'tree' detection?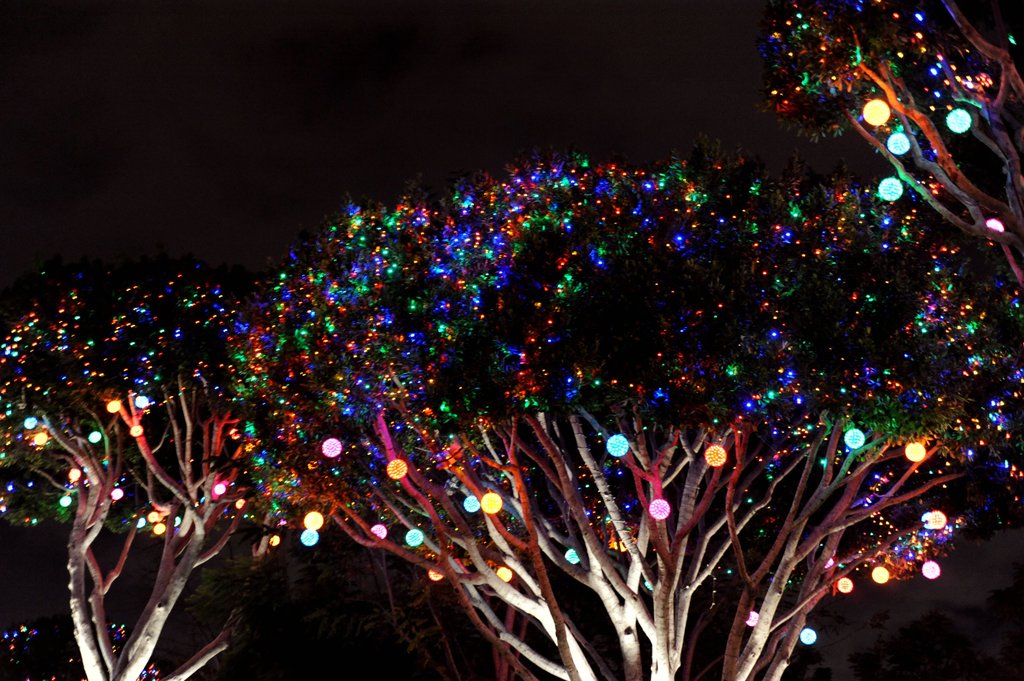
l=0, t=266, r=324, b=680
